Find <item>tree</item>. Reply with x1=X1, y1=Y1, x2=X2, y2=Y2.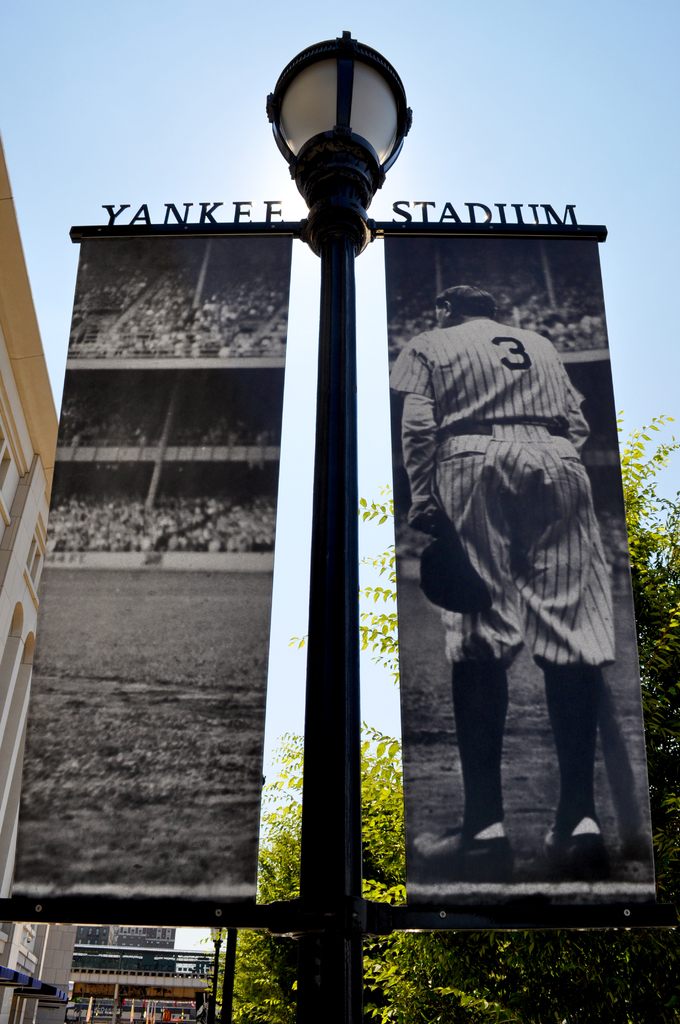
x1=223, y1=408, x2=679, y2=1021.
